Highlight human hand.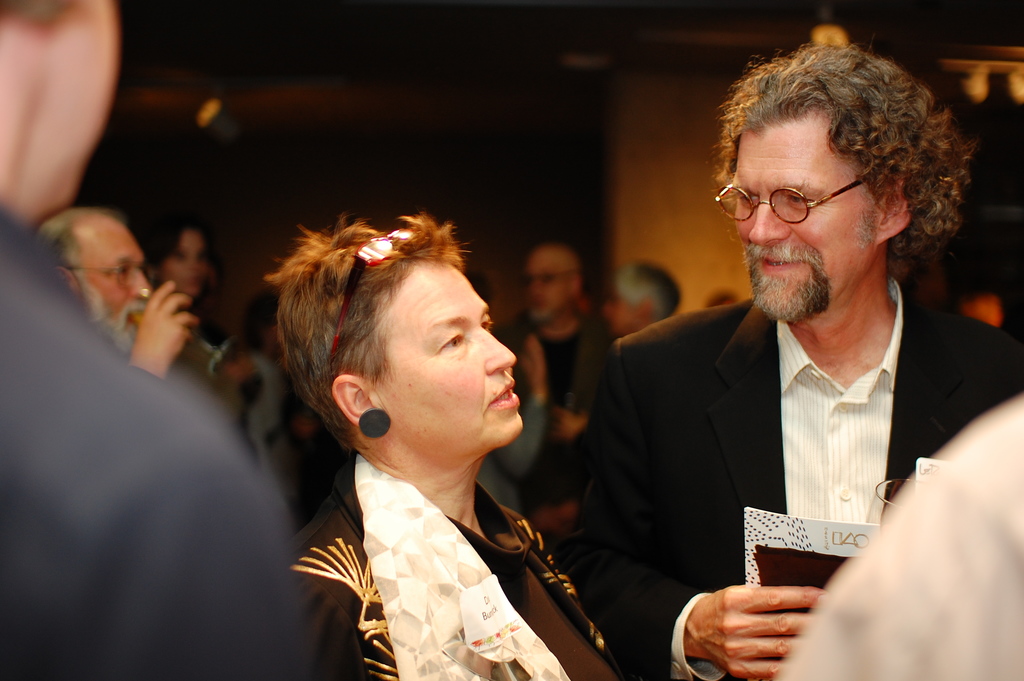
Highlighted region: (left=518, top=331, right=547, bottom=390).
